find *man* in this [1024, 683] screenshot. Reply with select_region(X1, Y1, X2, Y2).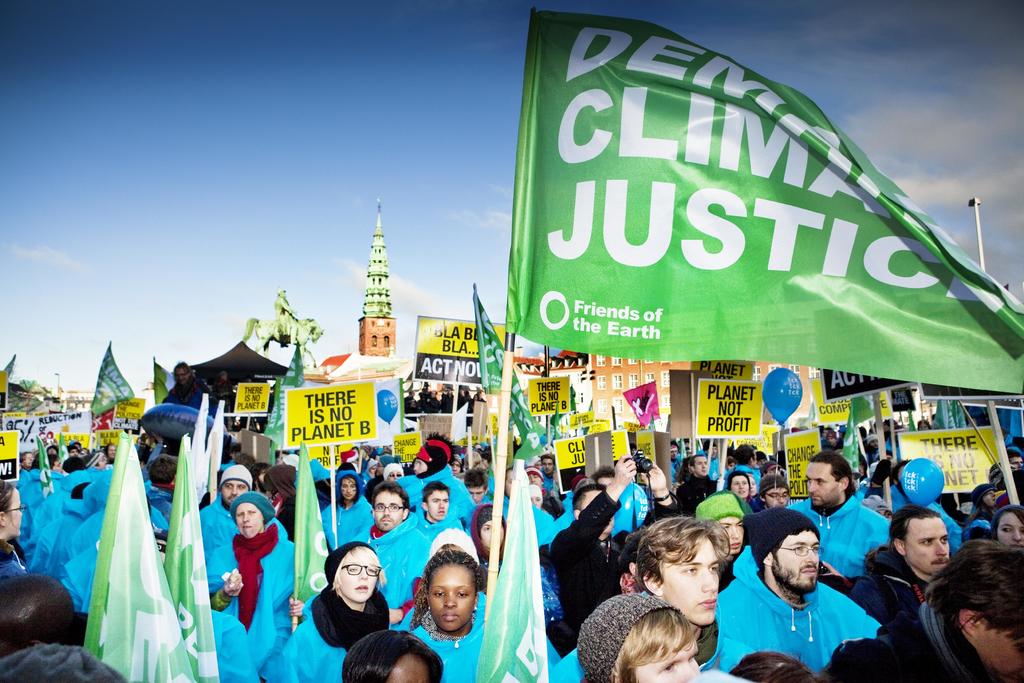
select_region(550, 518, 757, 682).
